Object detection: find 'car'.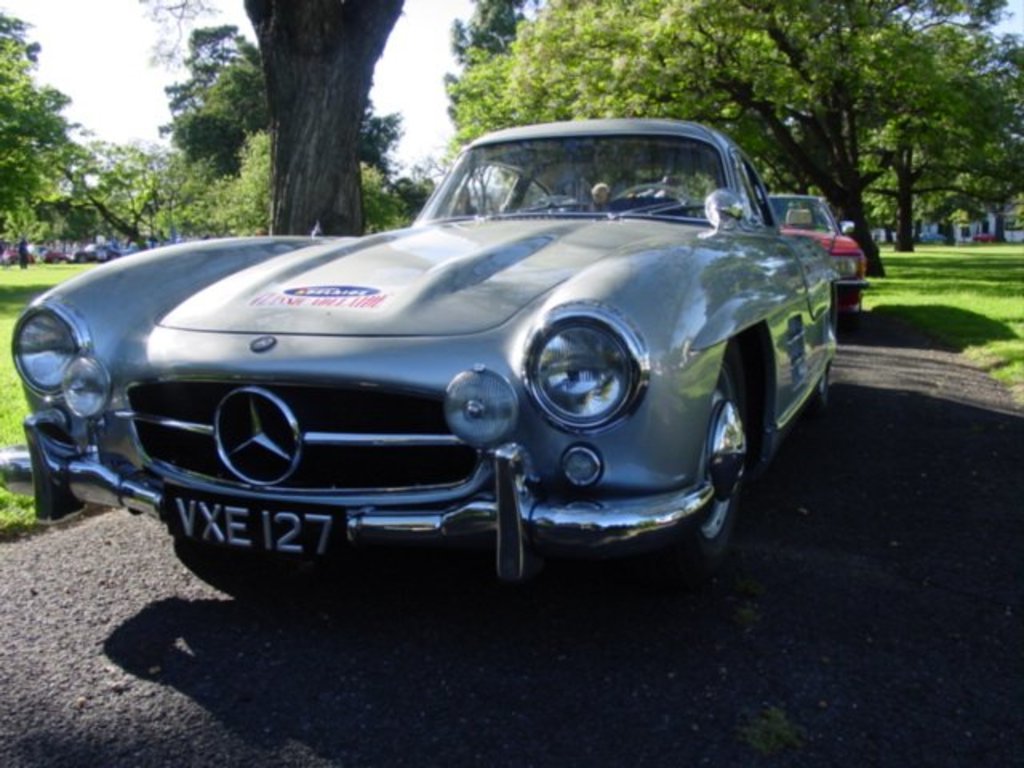
766/192/870/323.
